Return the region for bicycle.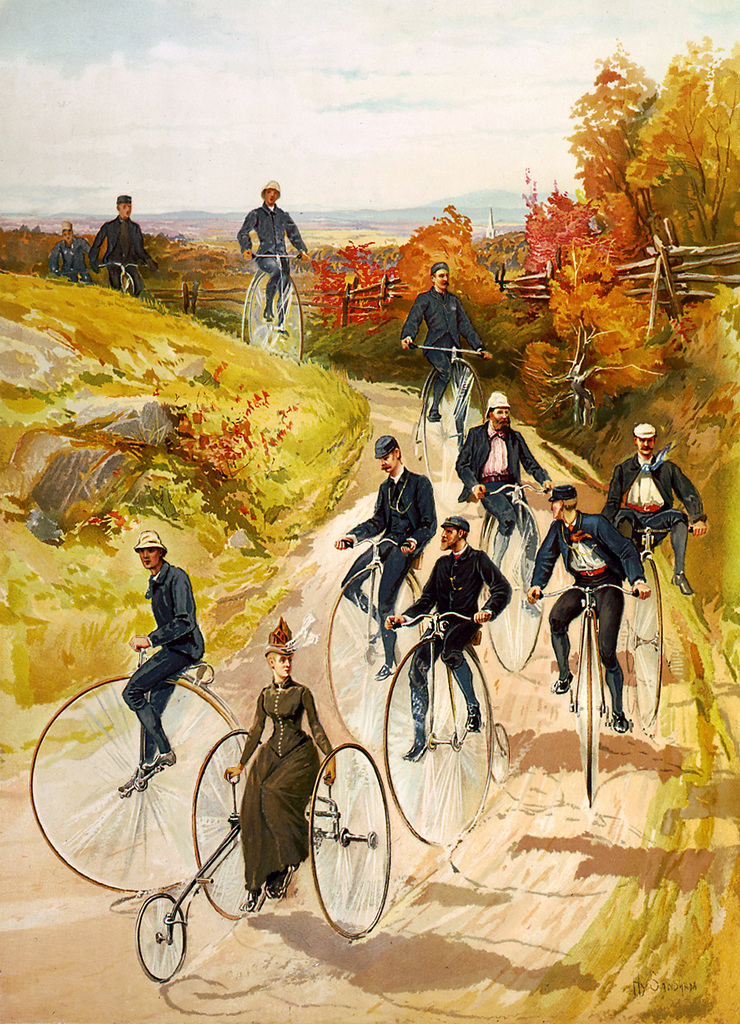
{"left": 377, "top": 607, "right": 513, "bottom": 846}.
